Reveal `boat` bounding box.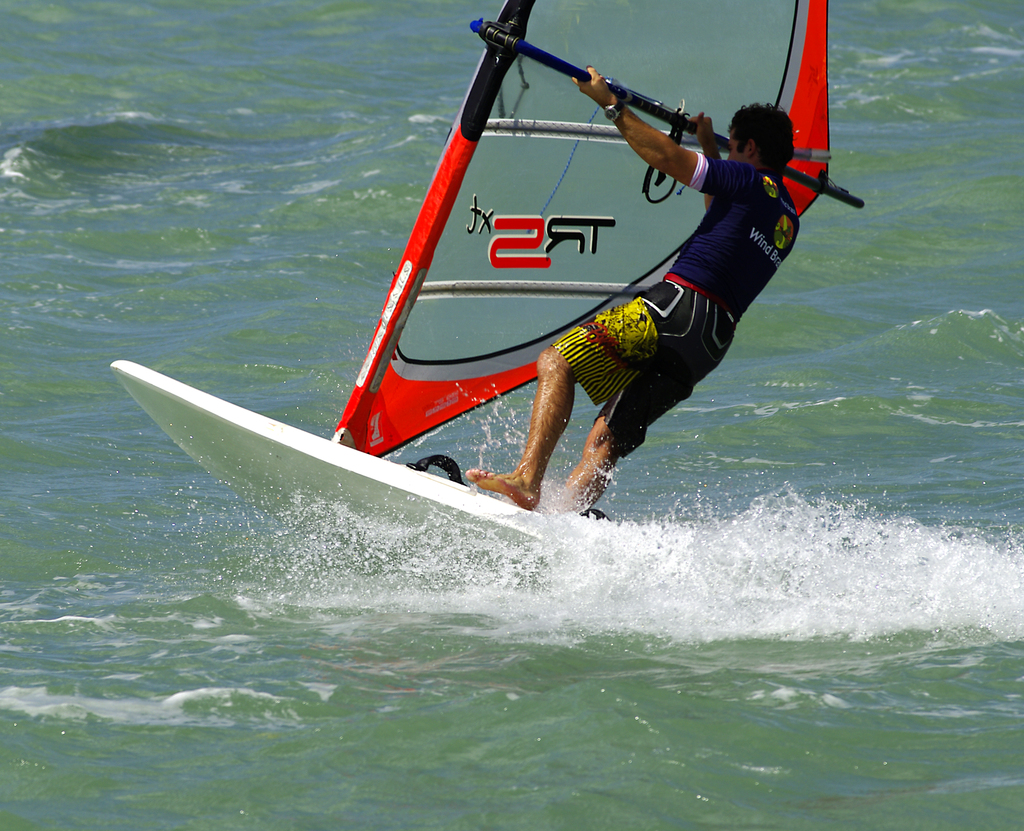
Revealed: {"left": 112, "top": 60, "right": 922, "bottom": 591}.
